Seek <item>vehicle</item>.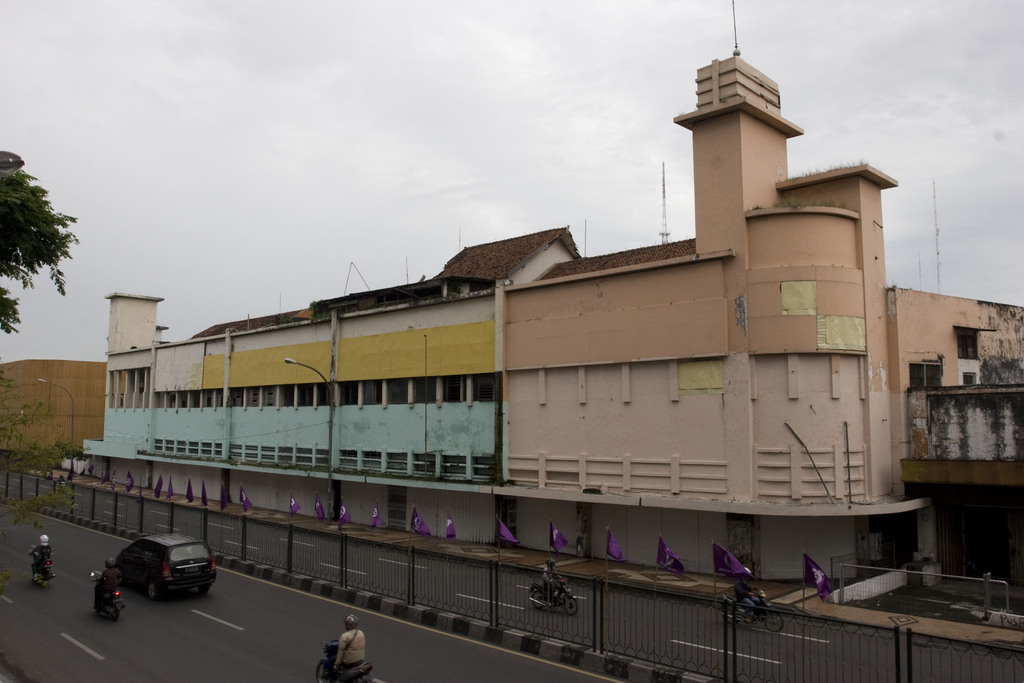
region(29, 544, 58, 591).
